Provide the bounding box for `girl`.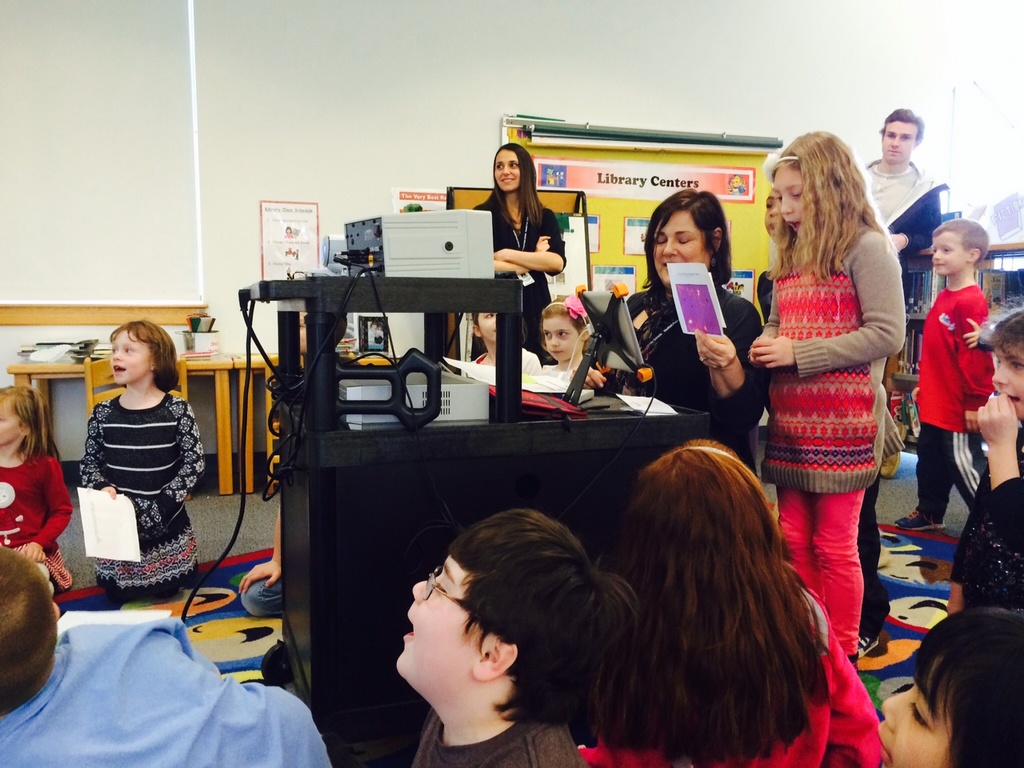
(left=750, top=128, right=906, bottom=670).
